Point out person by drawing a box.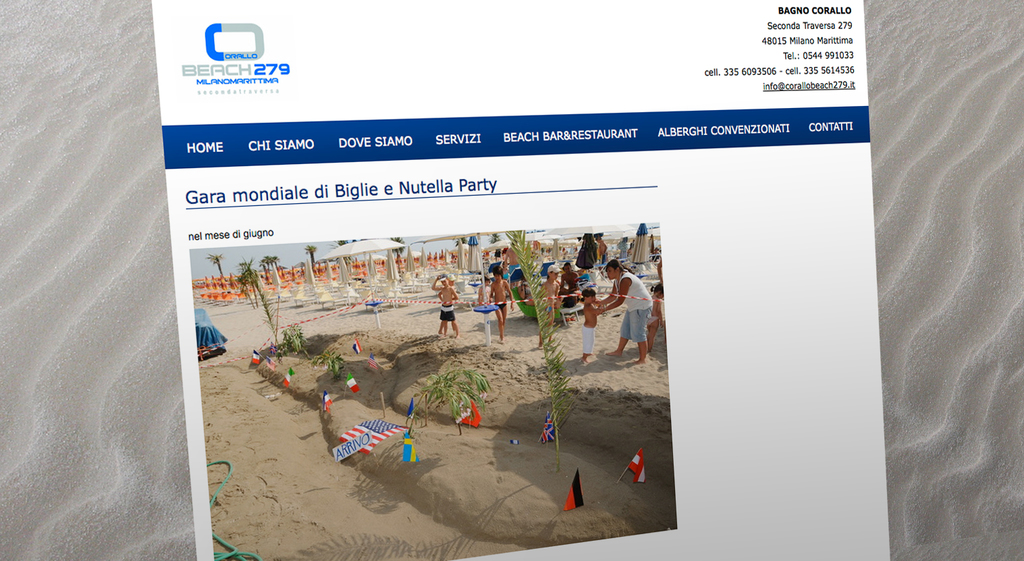
rect(538, 259, 562, 346).
